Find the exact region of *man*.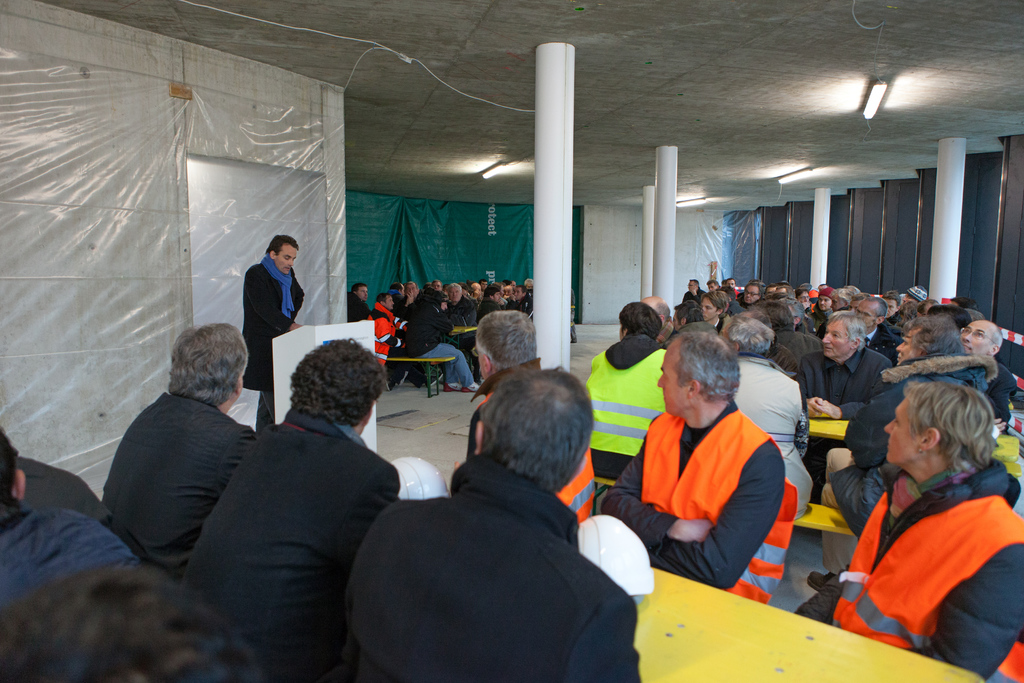
Exact region: l=634, t=292, r=675, b=345.
